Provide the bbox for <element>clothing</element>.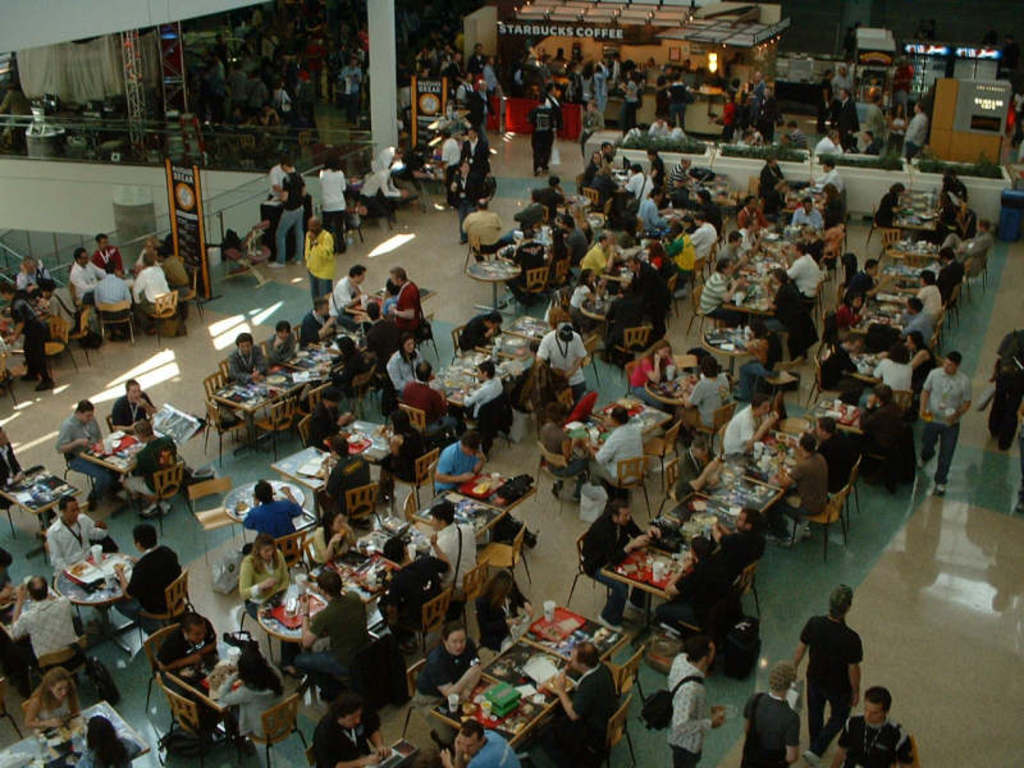
crop(238, 541, 289, 618).
